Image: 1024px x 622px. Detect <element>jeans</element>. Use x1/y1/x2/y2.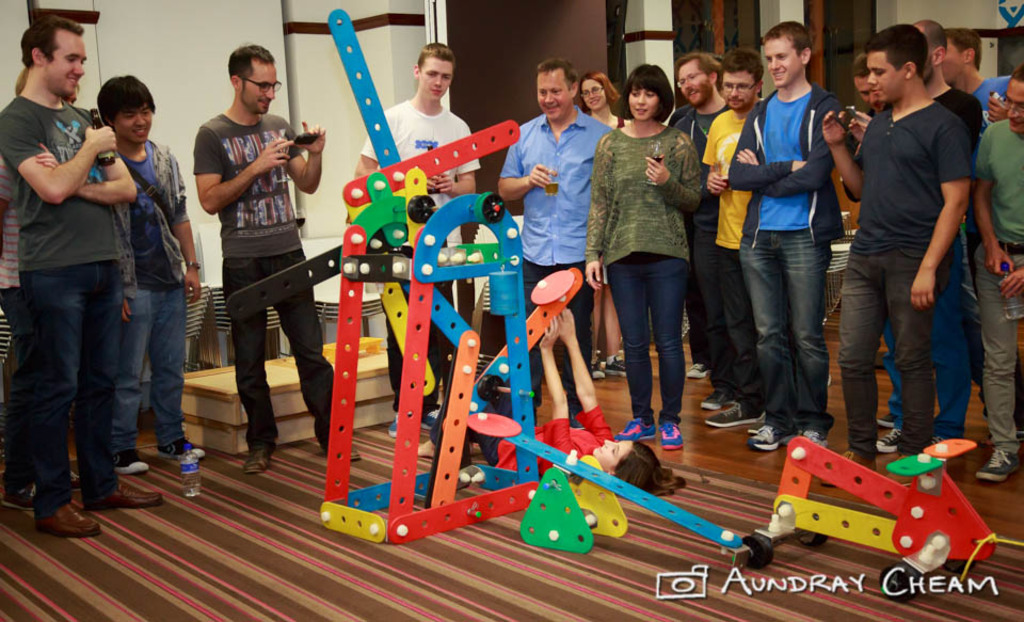
0/256/121/521.
